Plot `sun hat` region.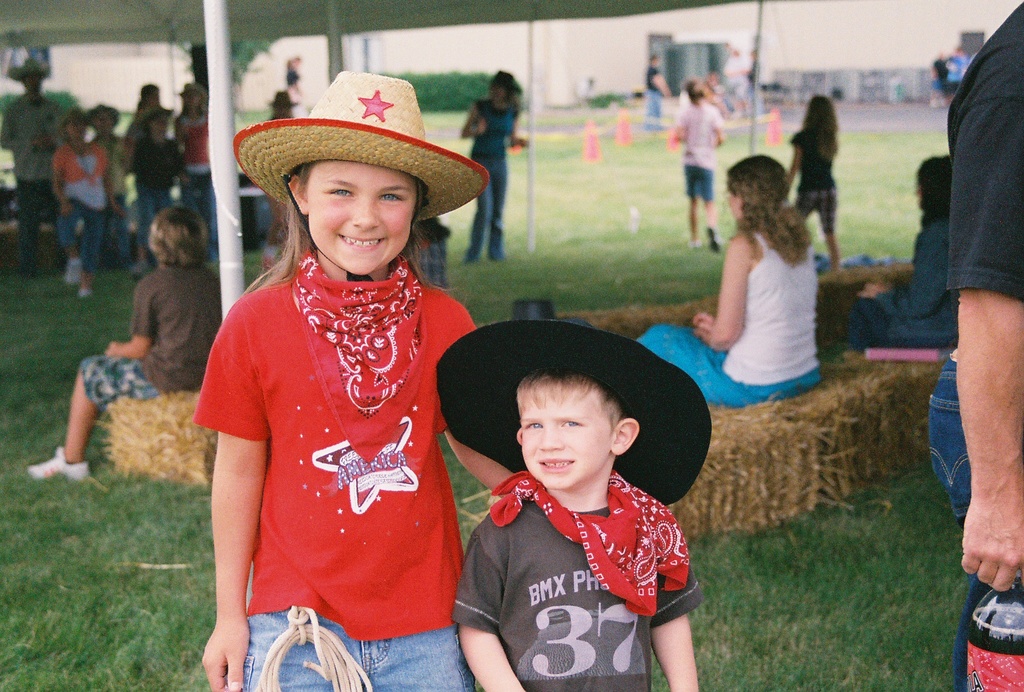
Plotted at locate(435, 317, 712, 504).
